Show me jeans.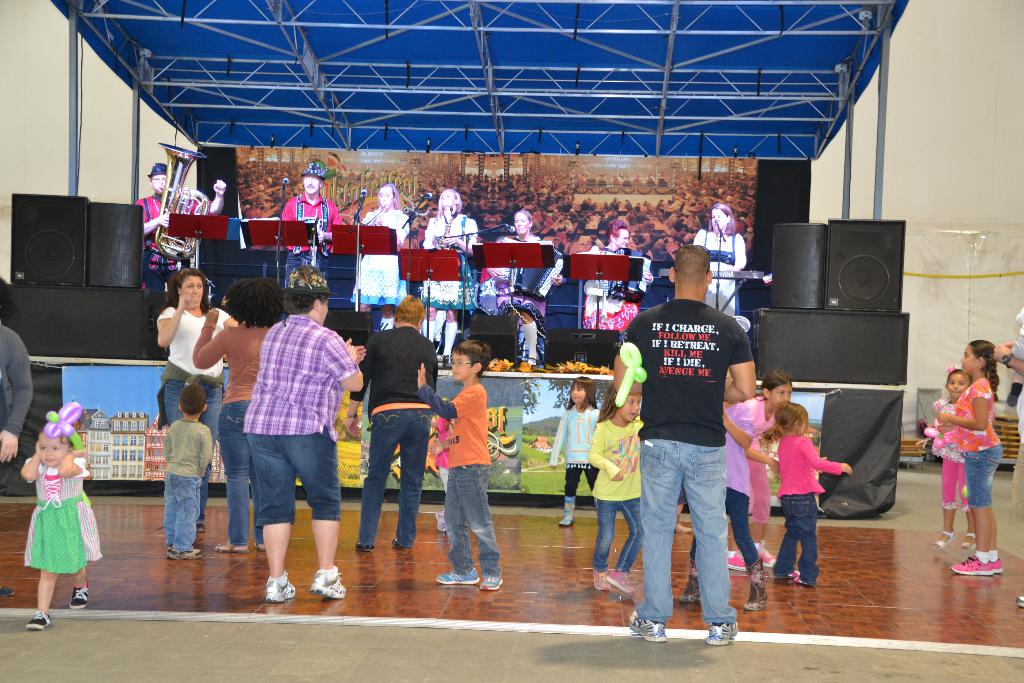
jeans is here: (left=166, top=378, right=223, bottom=485).
